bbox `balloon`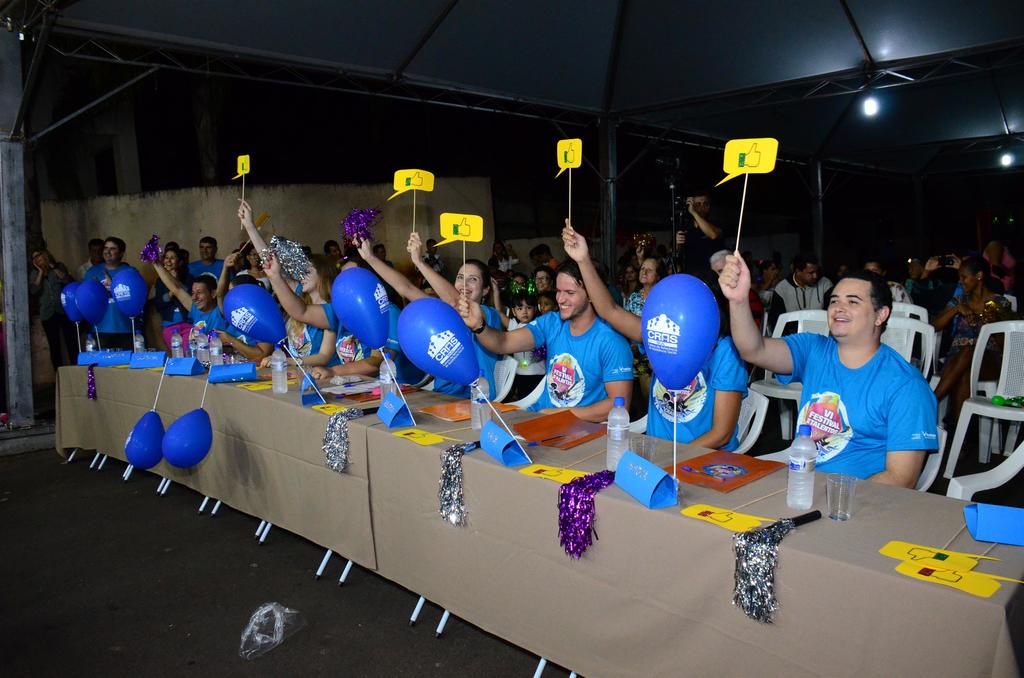
detection(642, 276, 719, 390)
